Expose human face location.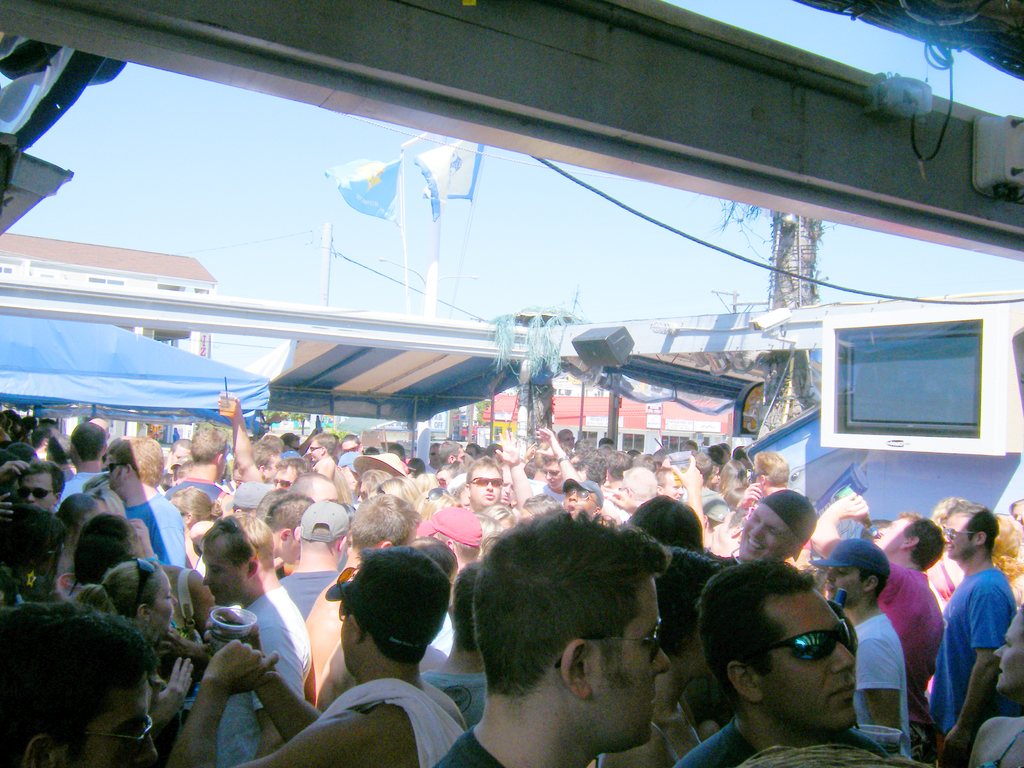
Exposed at 289 440 300 451.
